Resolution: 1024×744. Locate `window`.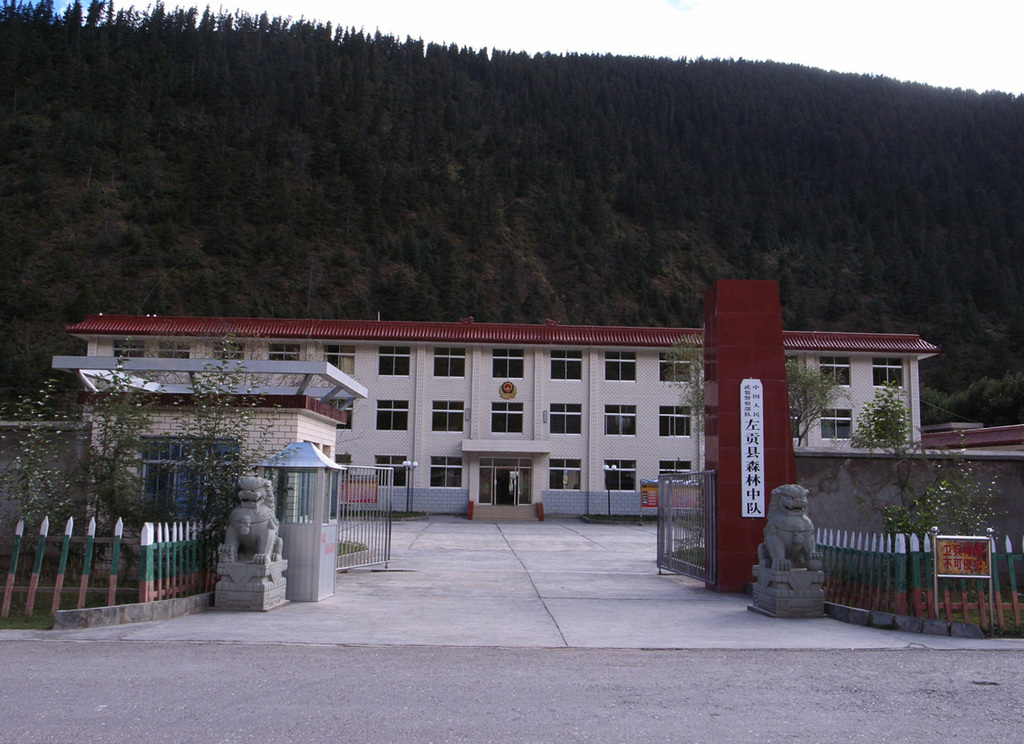
(left=335, top=454, right=351, bottom=478).
